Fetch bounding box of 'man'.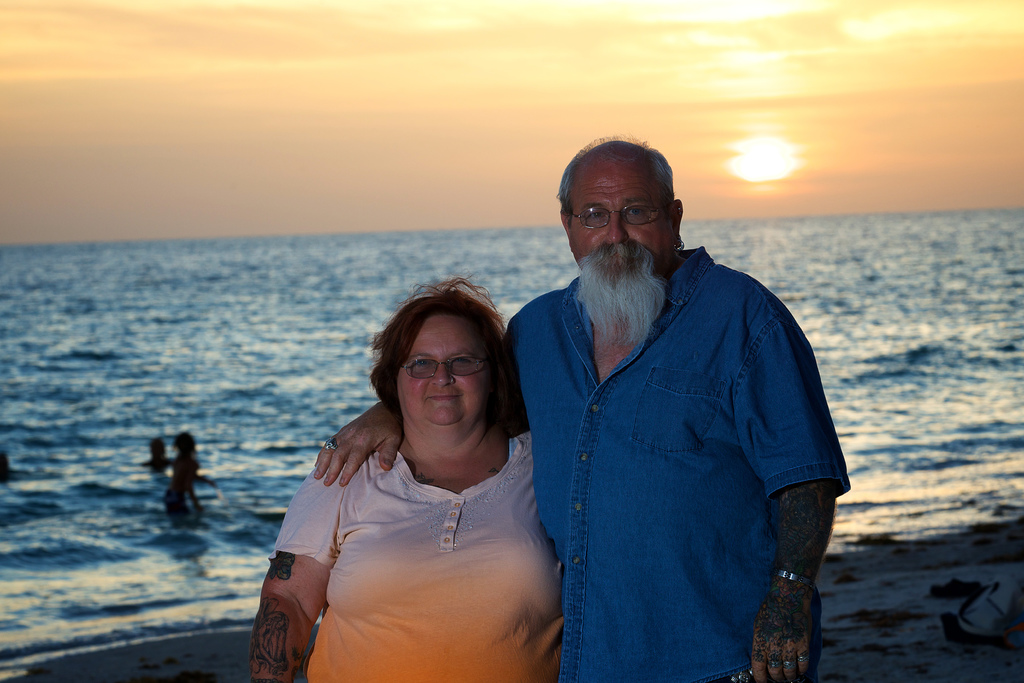
Bbox: box=[316, 129, 851, 682].
